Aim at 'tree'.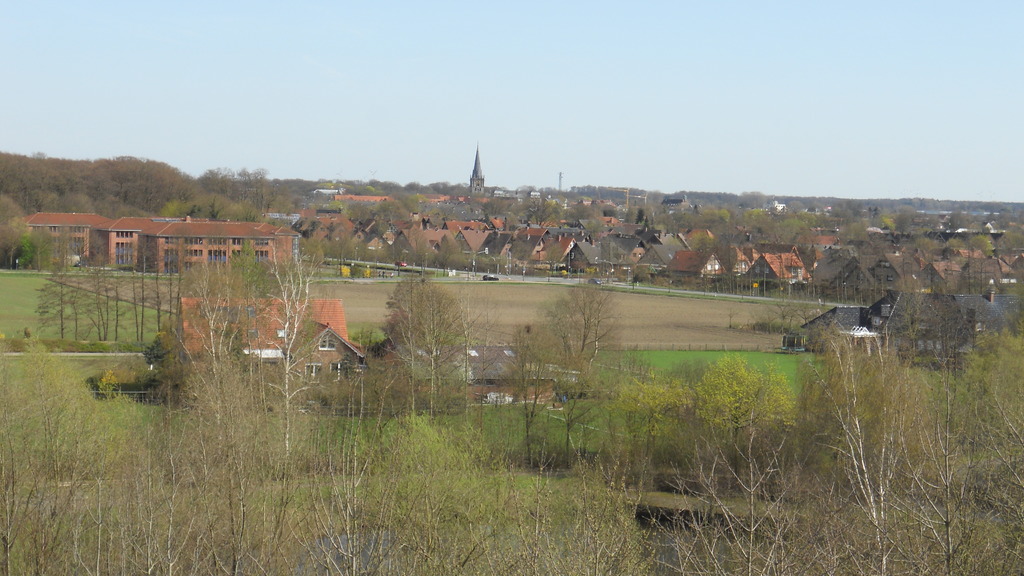
Aimed at 913 233 938 253.
